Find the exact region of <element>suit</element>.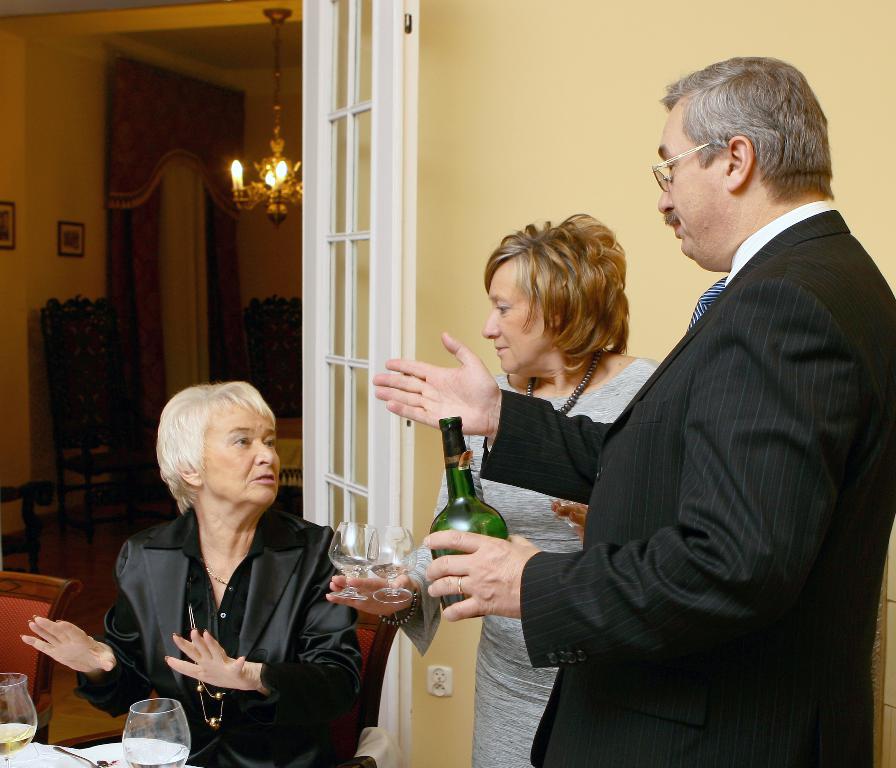
Exact region: region(72, 507, 366, 767).
